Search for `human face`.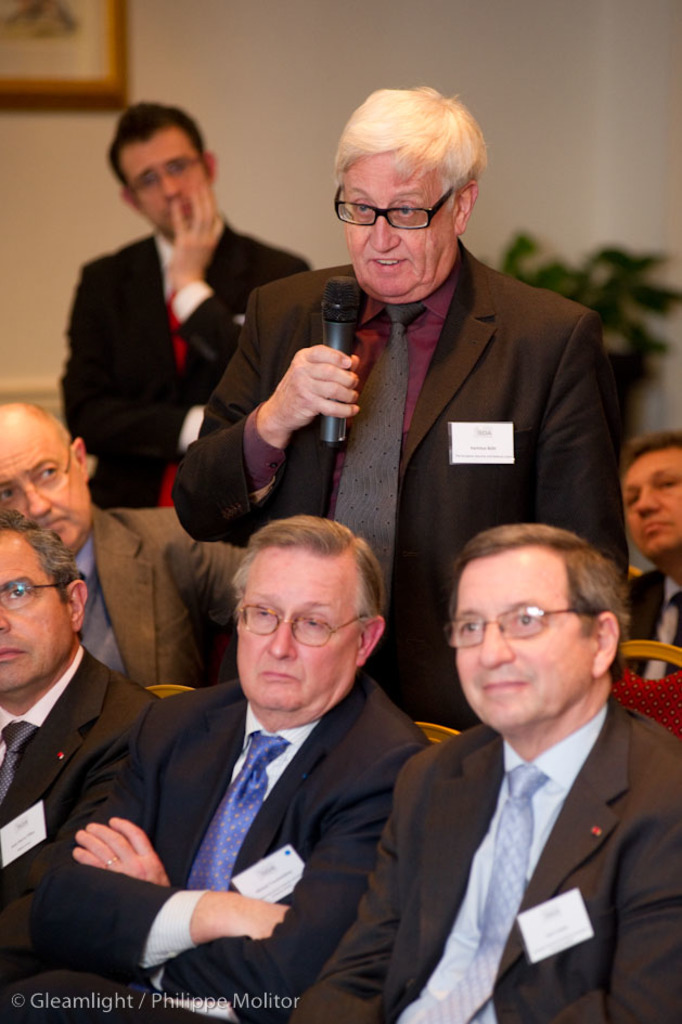
Found at x1=0, y1=526, x2=66, y2=689.
